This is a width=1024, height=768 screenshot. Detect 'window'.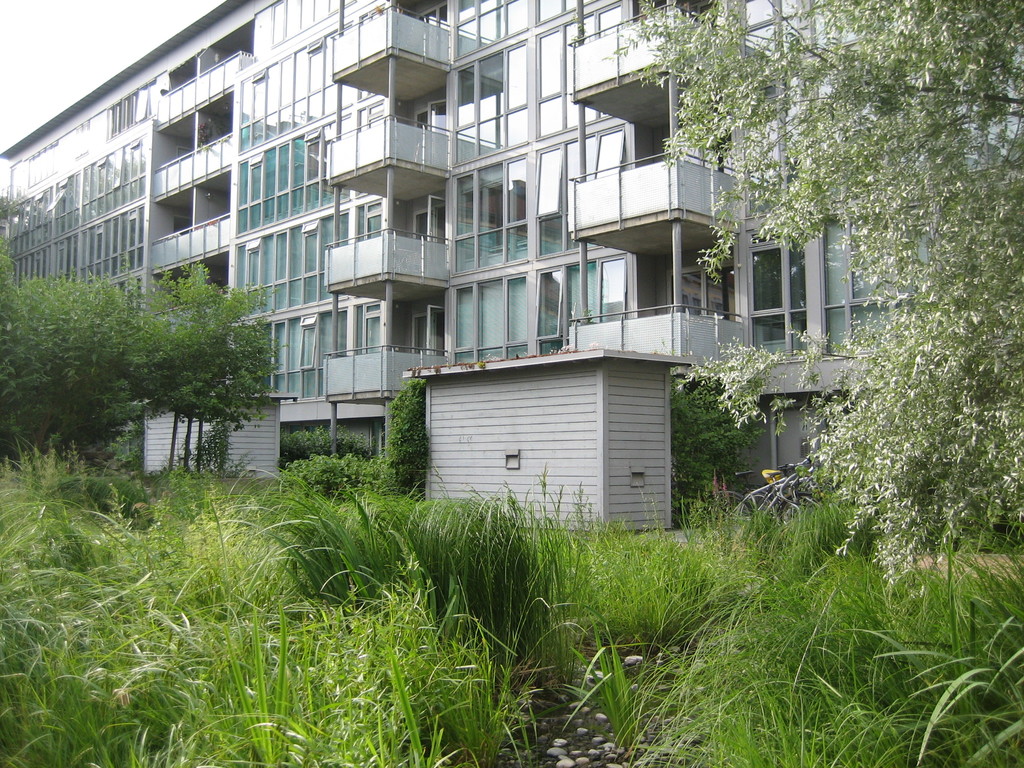
[249,164,260,205].
